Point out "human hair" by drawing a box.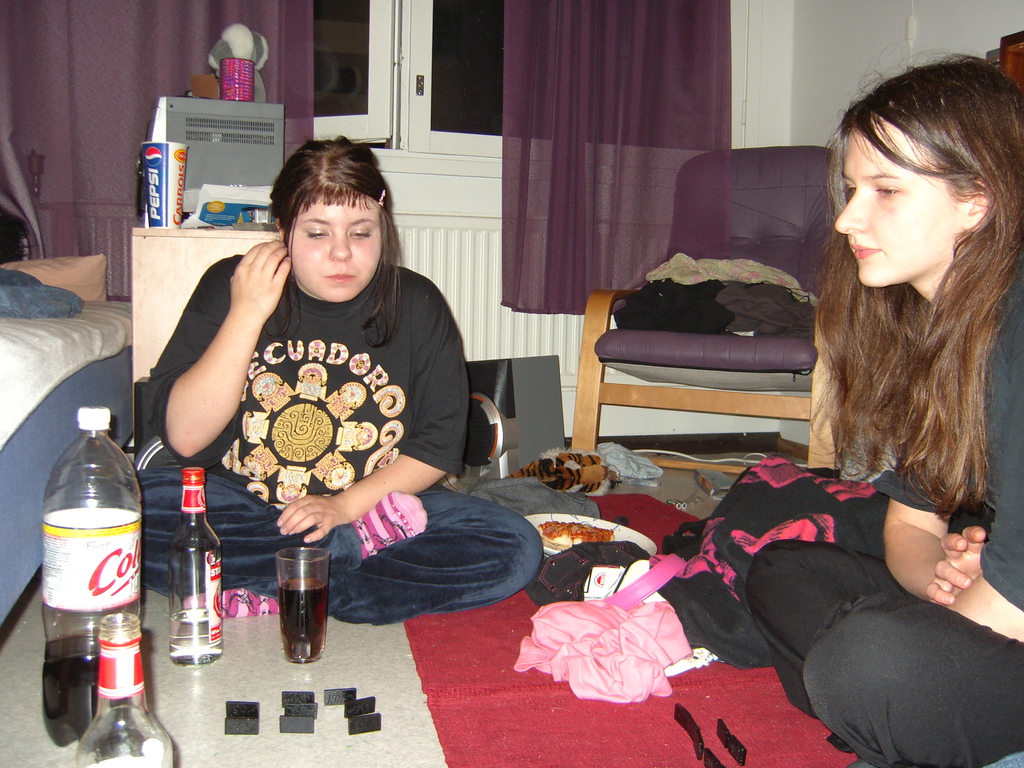
(804,52,1023,522).
